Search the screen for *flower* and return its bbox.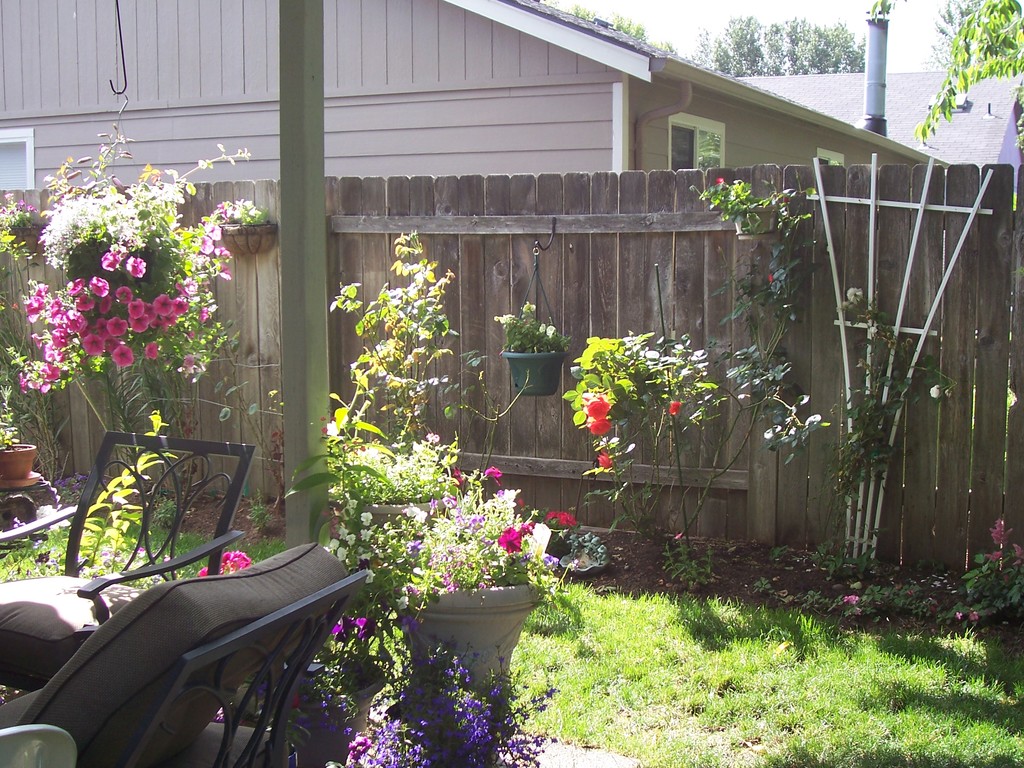
Found: 713:175:728:185.
